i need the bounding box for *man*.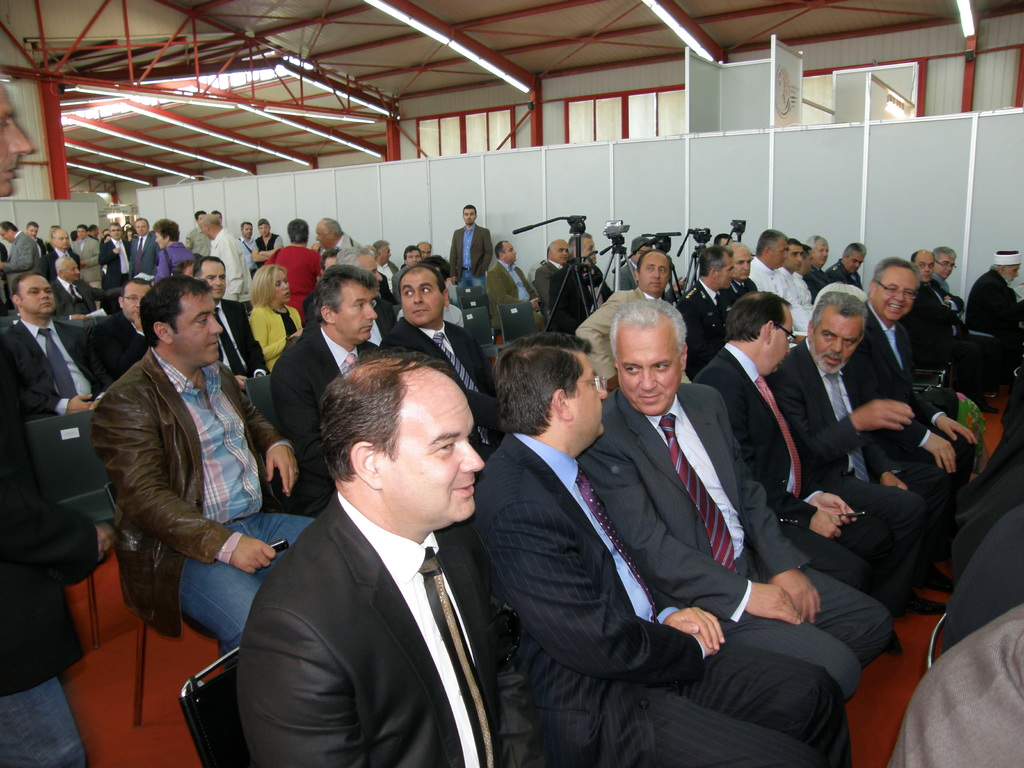
Here it is: 260, 262, 392, 502.
